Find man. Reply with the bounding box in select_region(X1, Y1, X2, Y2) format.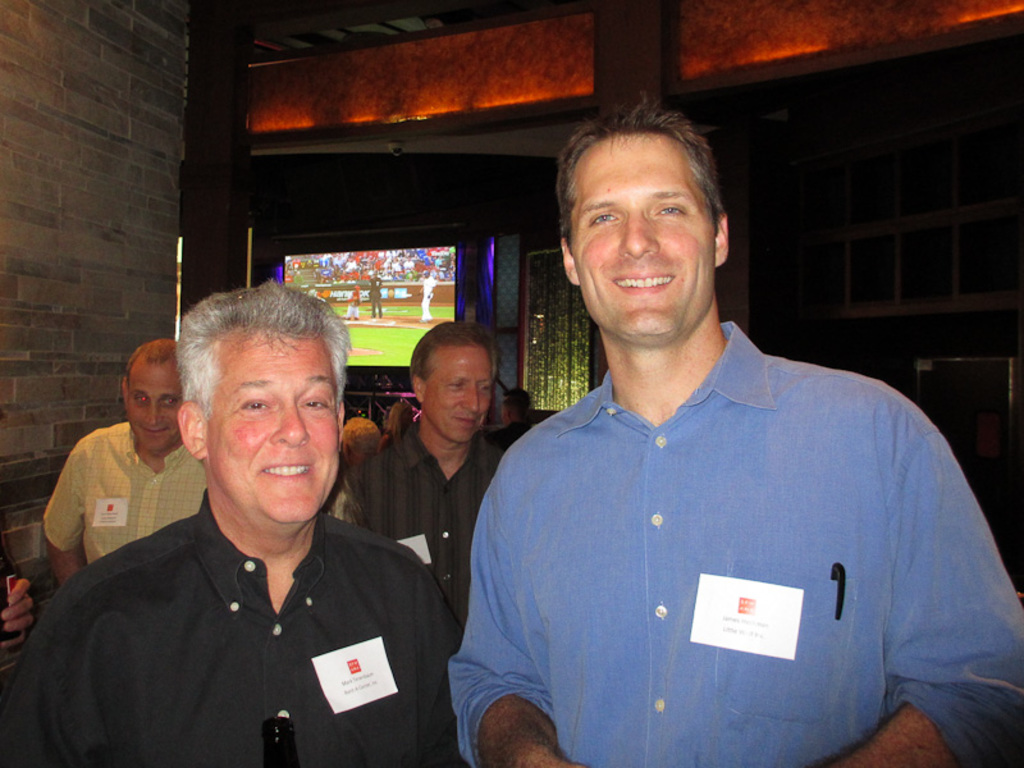
select_region(347, 317, 508, 609).
